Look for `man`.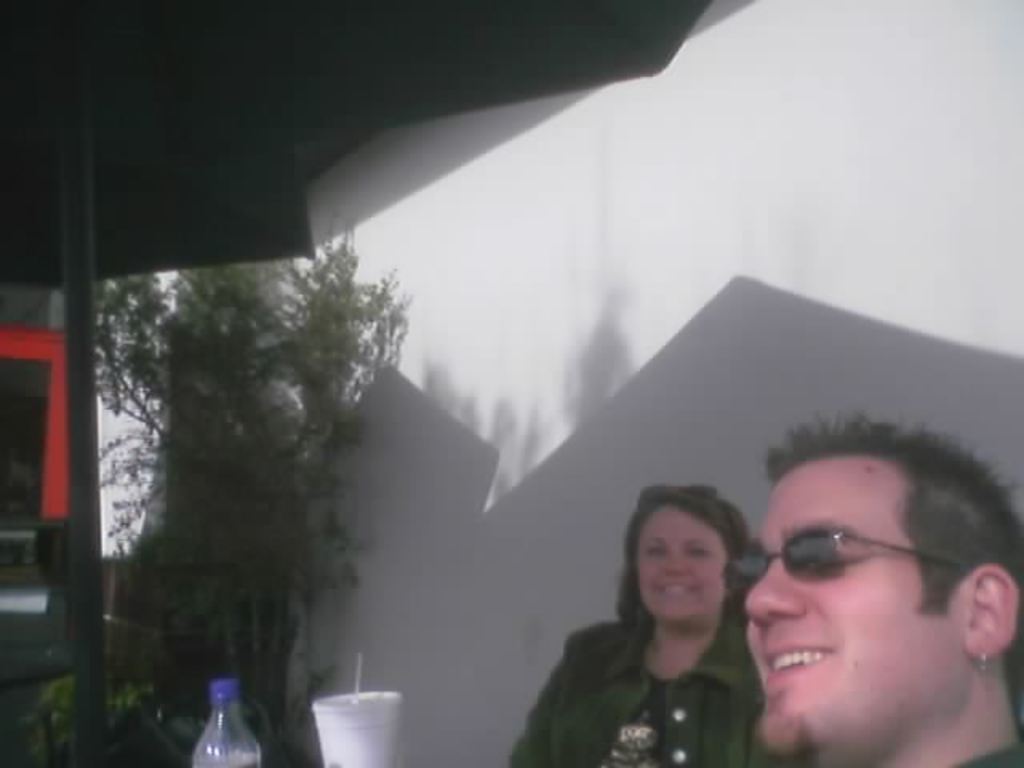
Found: <region>685, 408, 1022, 767</region>.
